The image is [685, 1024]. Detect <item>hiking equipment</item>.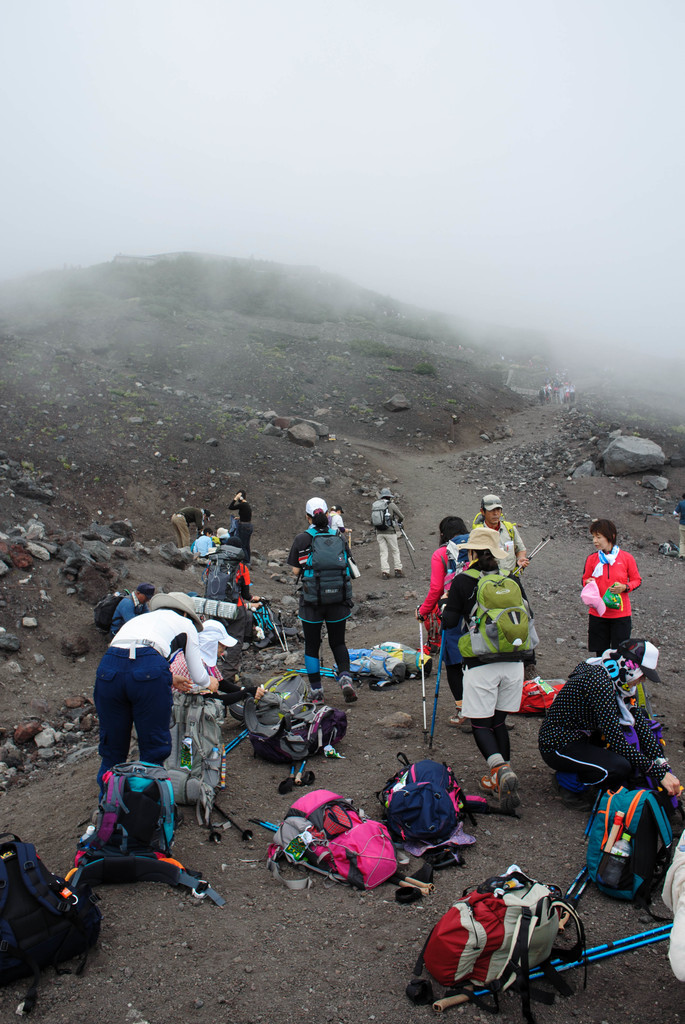
Detection: region(437, 536, 479, 620).
